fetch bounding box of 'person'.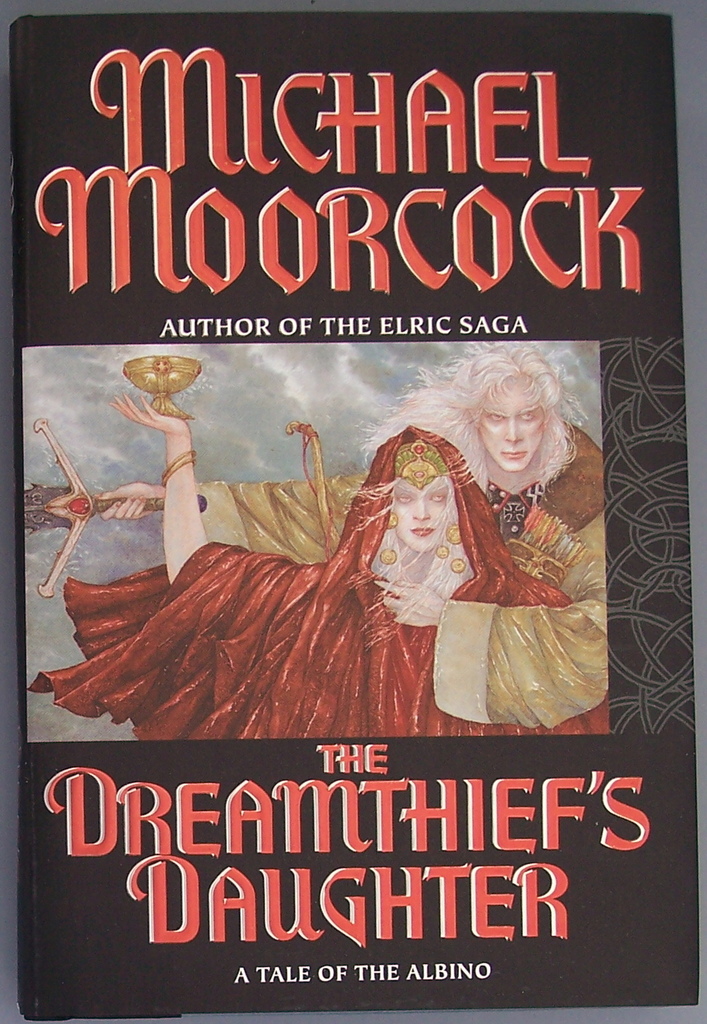
Bbox: [x1=30, y1=394, x2=609, y2=739].
